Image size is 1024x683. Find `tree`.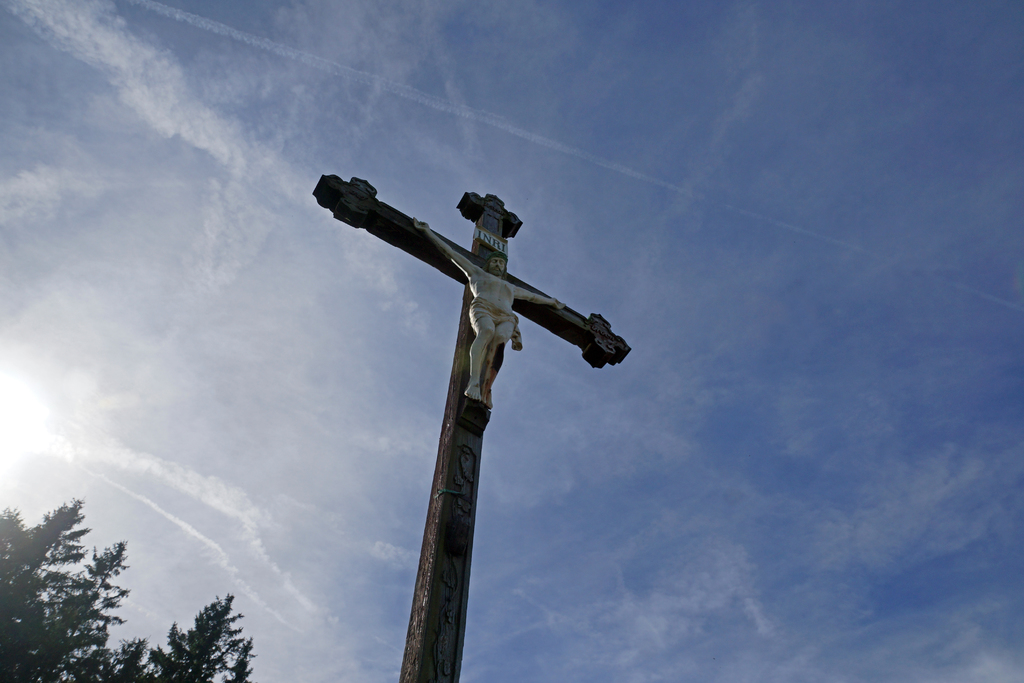
locate(0, 492, 257, 682).
